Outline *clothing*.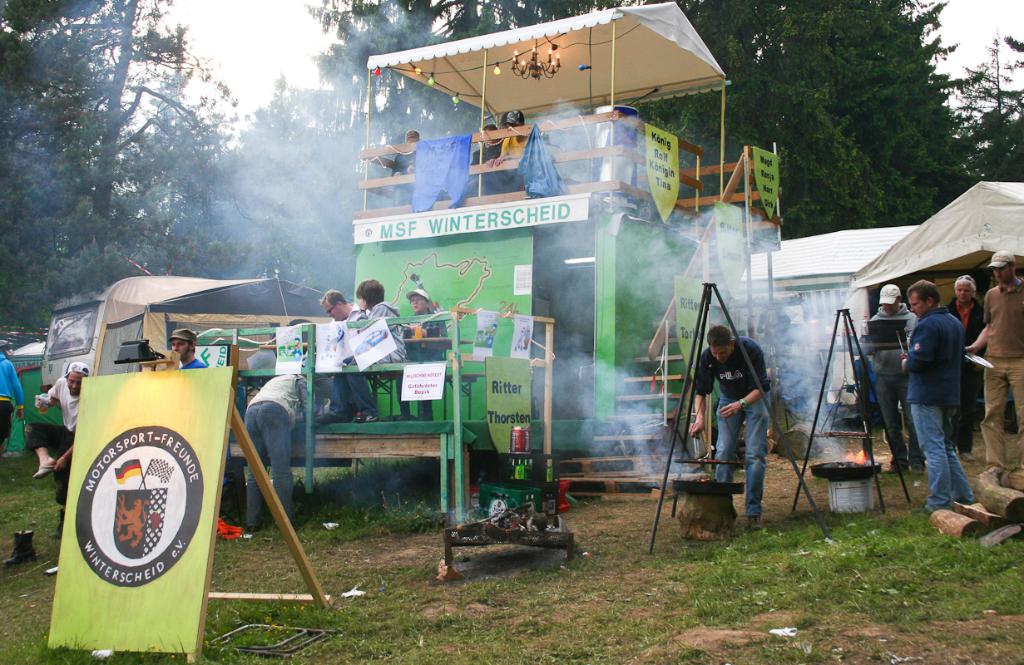
Outline: <region>465, 146, 490, 195</region>.
